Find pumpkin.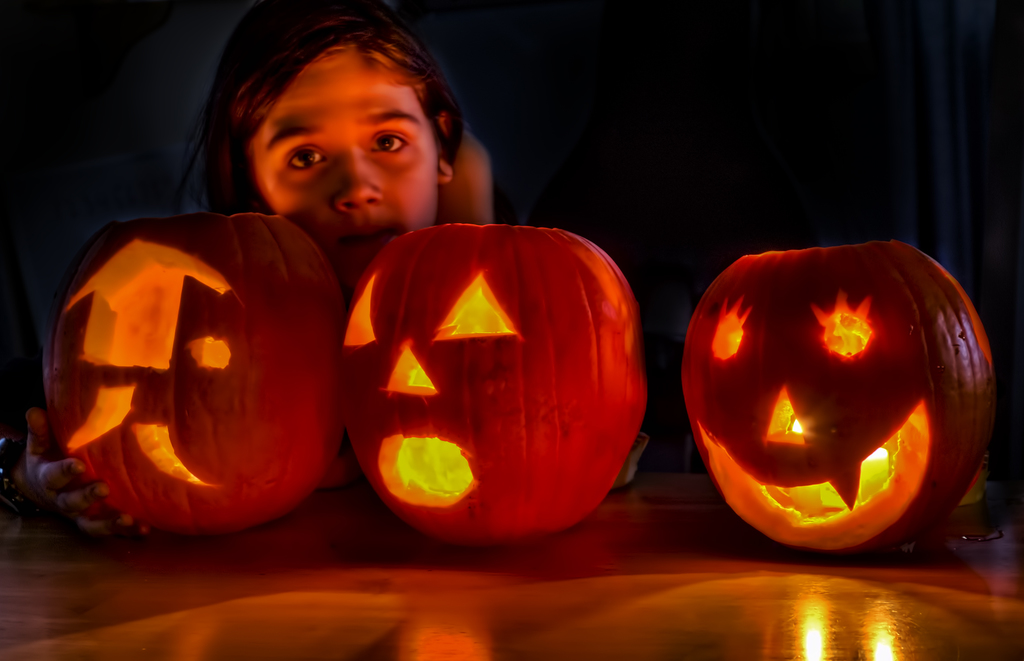
rect(44, 215, 355, 540).
